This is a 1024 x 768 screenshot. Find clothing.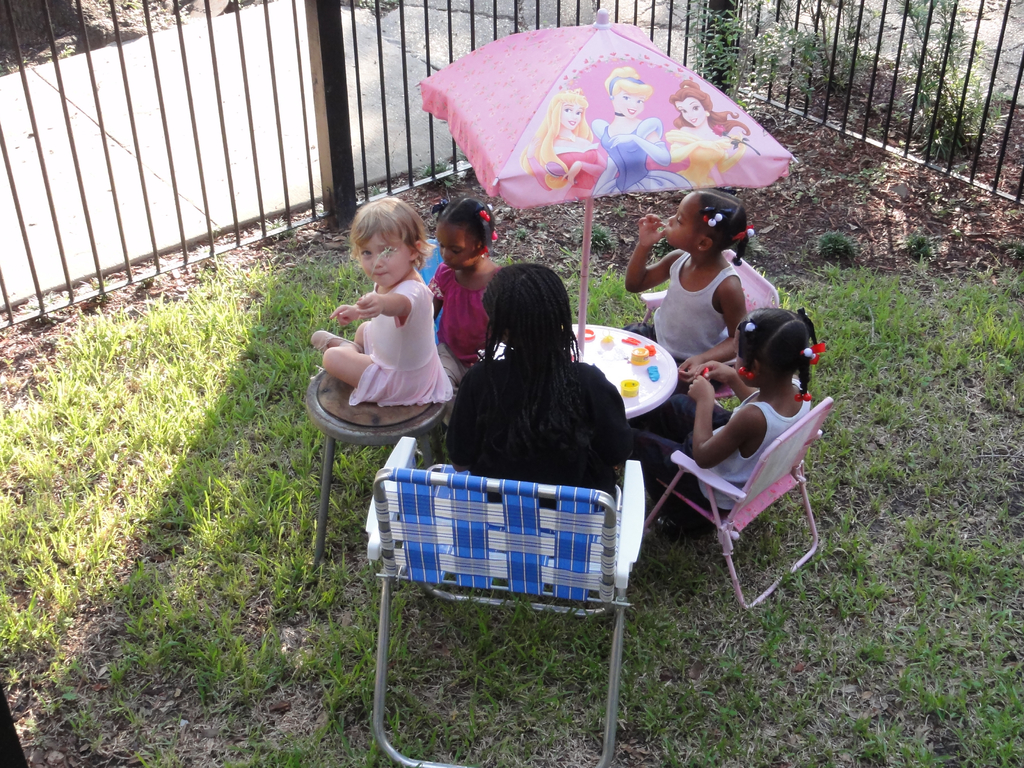
Bounding box: box=[593, 118, 692, 195].
